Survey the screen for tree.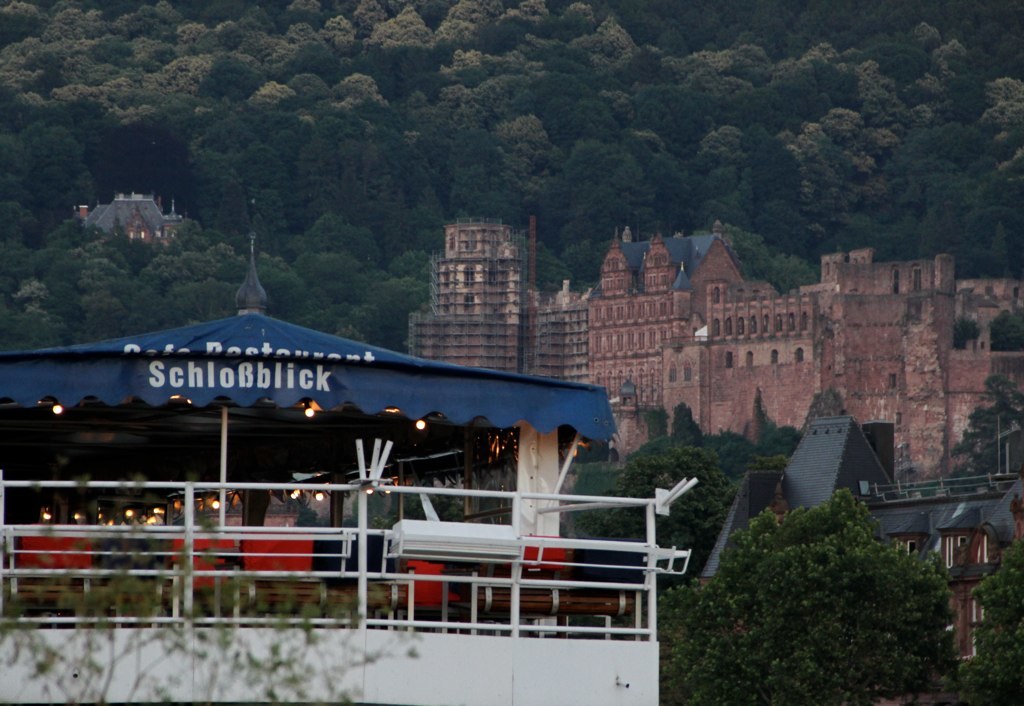
Survey found: {"left": 916, "top": 110, "right": 1000, "bottom": 209}.
